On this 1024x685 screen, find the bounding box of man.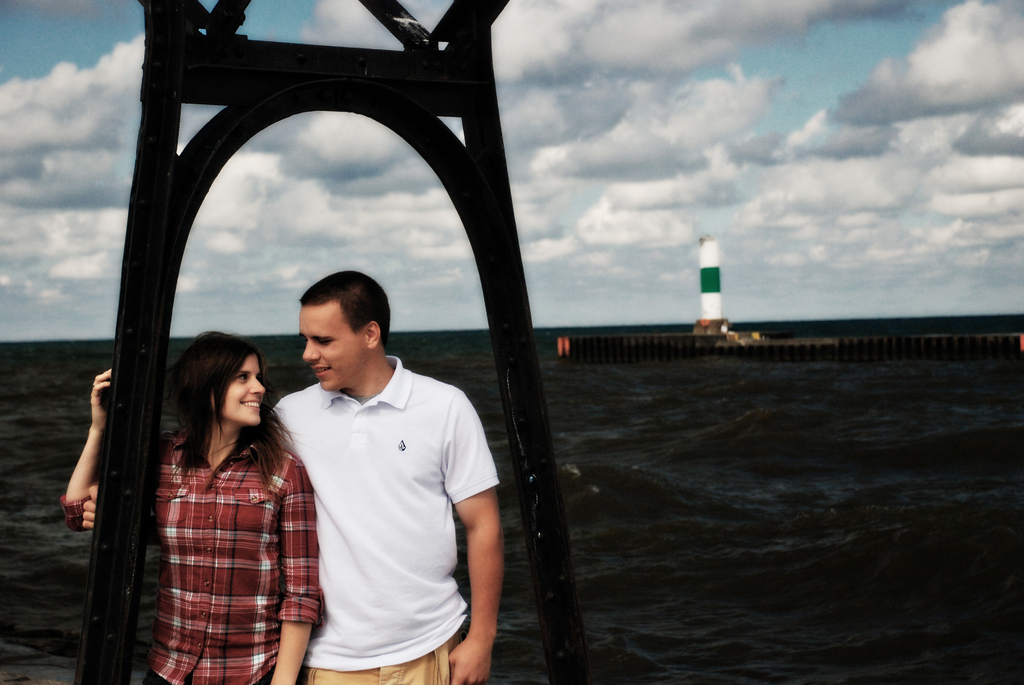
Bounding box: 82 272 504 684.
